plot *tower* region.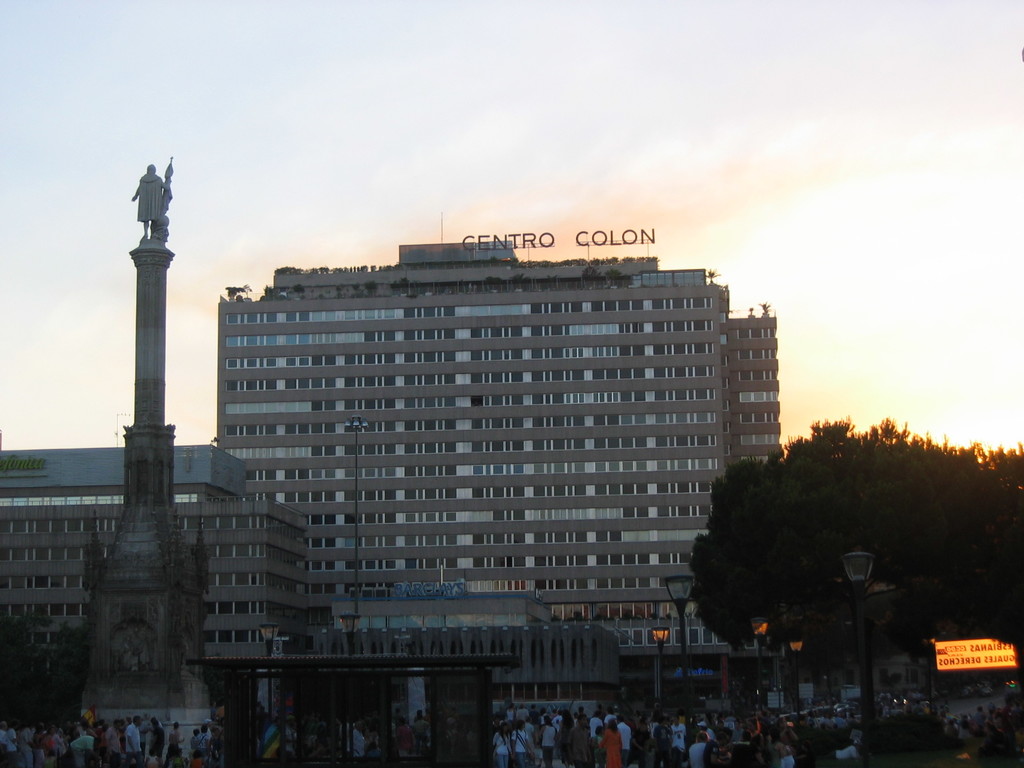
Plotted at (67,153,213,756).
